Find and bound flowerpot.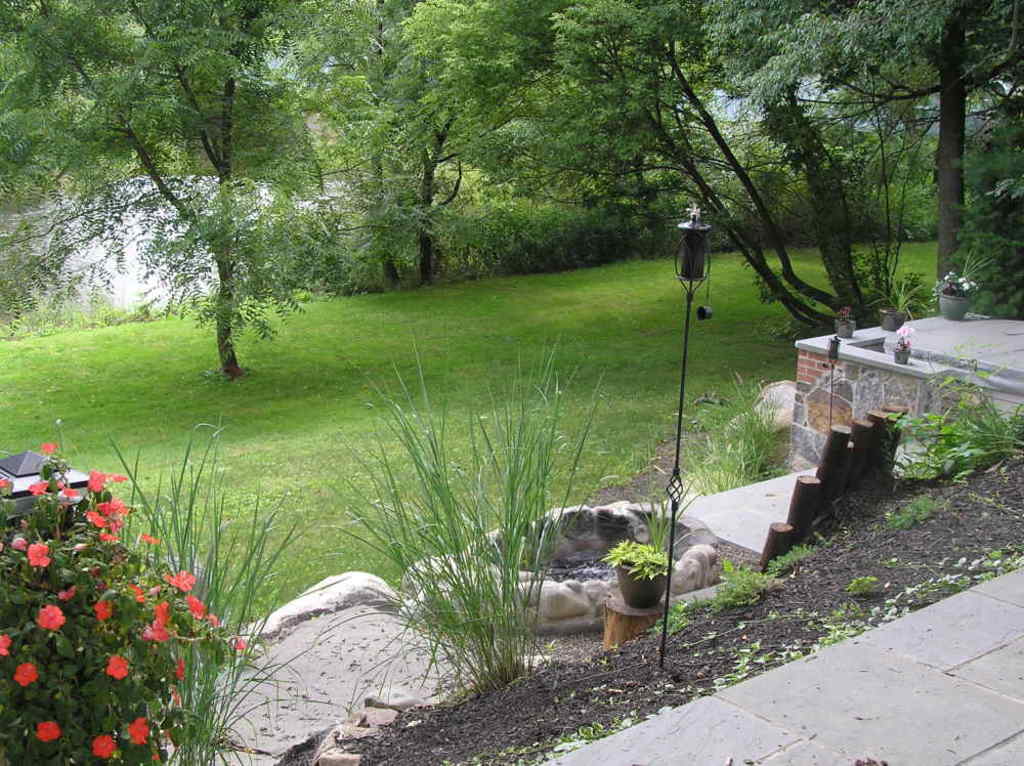
Bound: 881,307,902,332.
